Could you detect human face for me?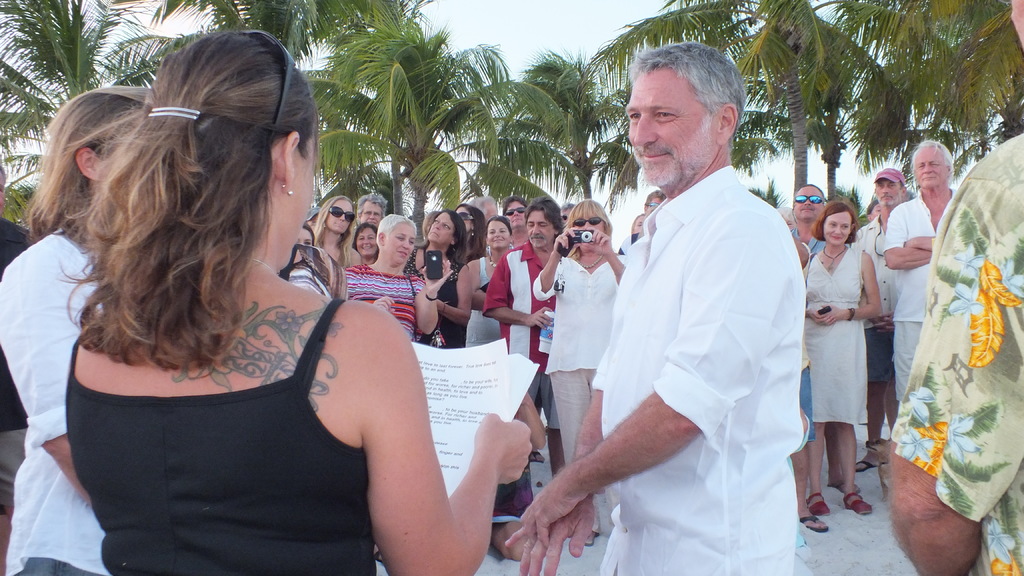
Detection result: region(878, 177, 900, 205).
